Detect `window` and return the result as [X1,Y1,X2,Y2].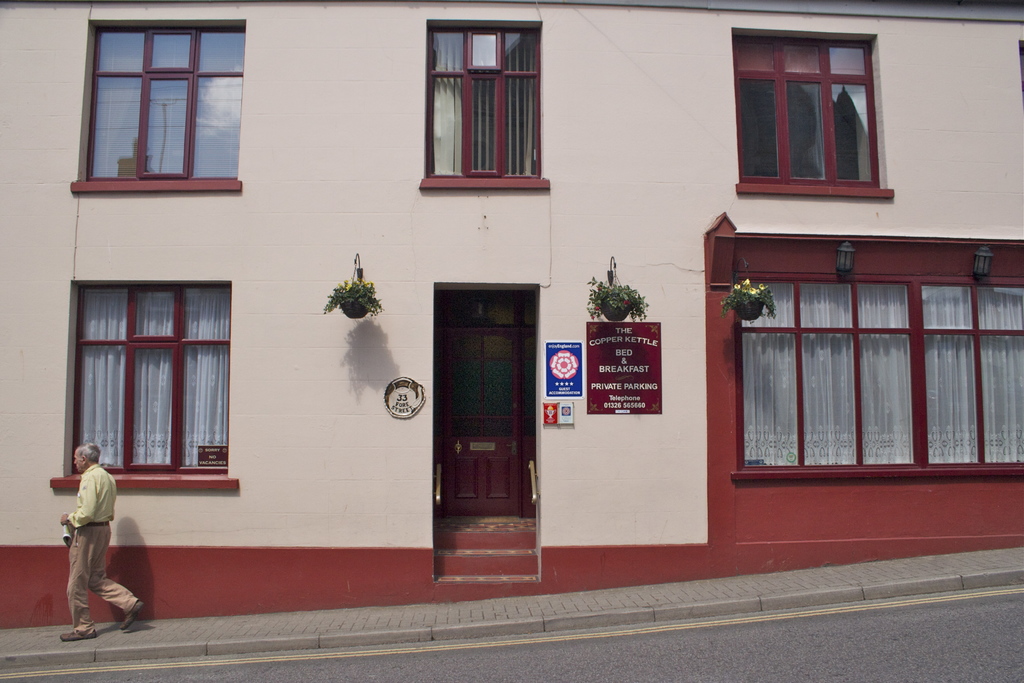
[723,215,1023,478].
